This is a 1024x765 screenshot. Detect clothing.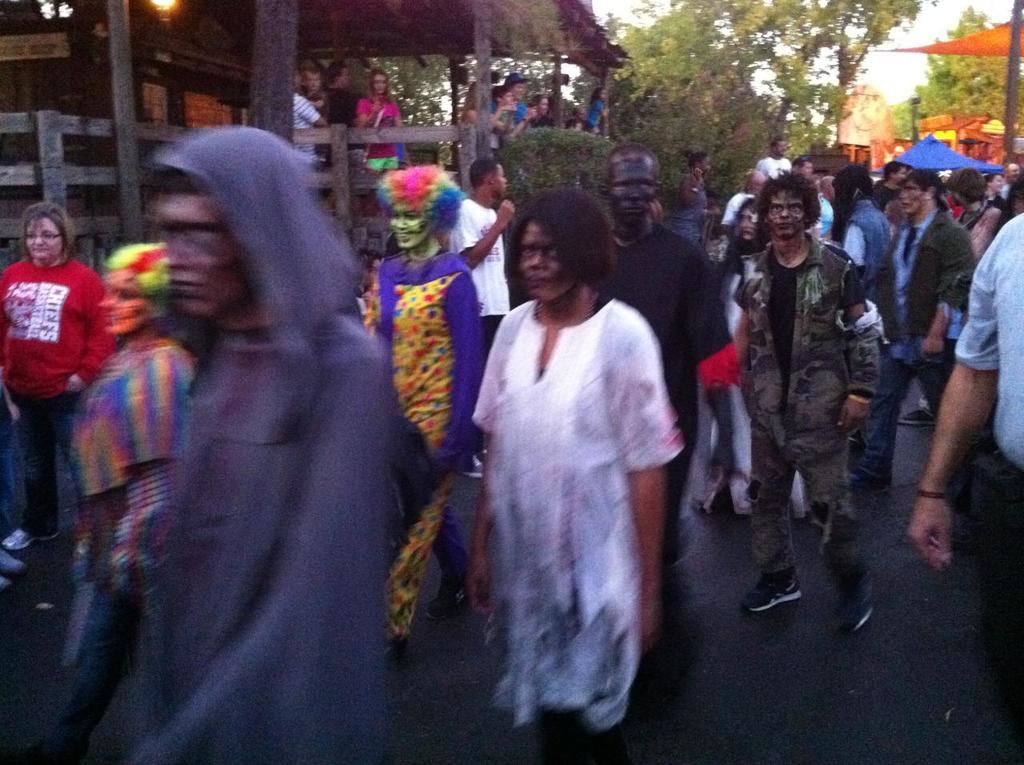
{"left": 584, "top": 98, "right": 605, "bottom": 139}.
